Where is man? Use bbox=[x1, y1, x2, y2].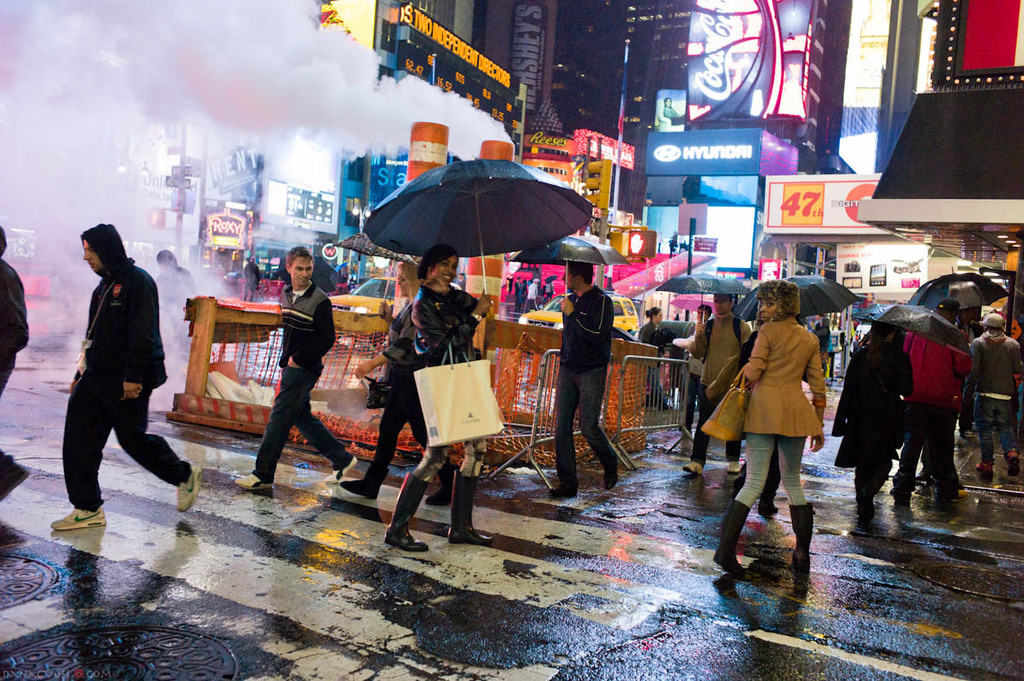
bbox=[49, 222, 201, 532].
